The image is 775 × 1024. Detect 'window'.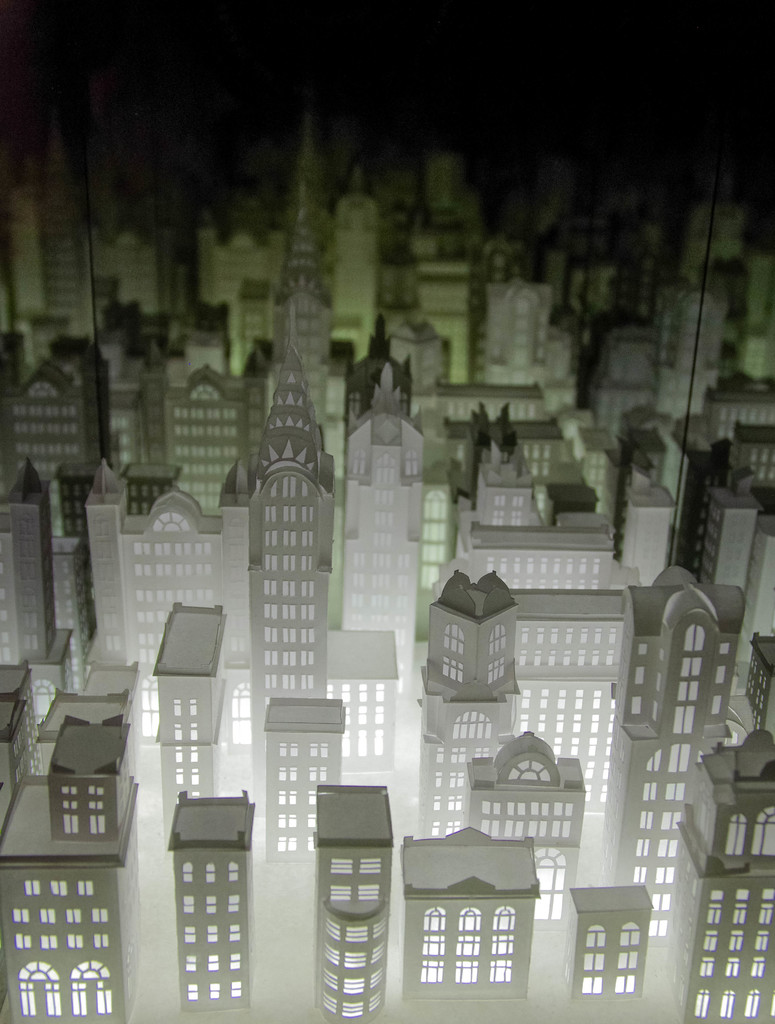
Detection: left=657, top=838, right=678, bottom=859.
